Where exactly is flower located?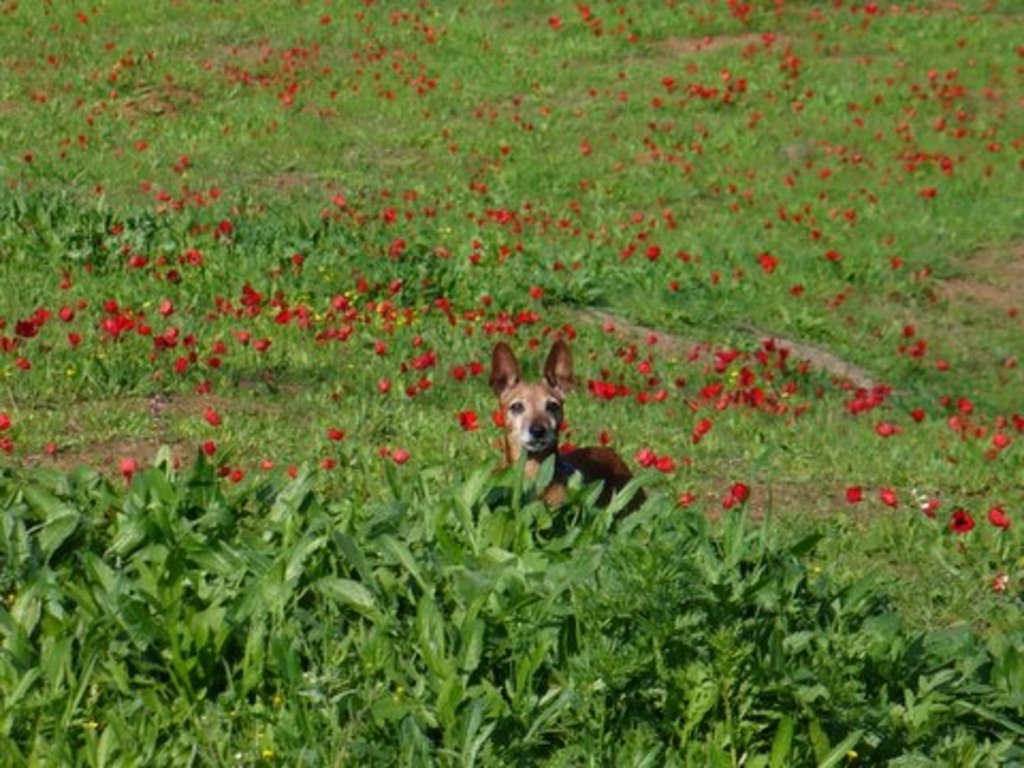
Its bounding box is Rect(484, 407, 510, 427).
